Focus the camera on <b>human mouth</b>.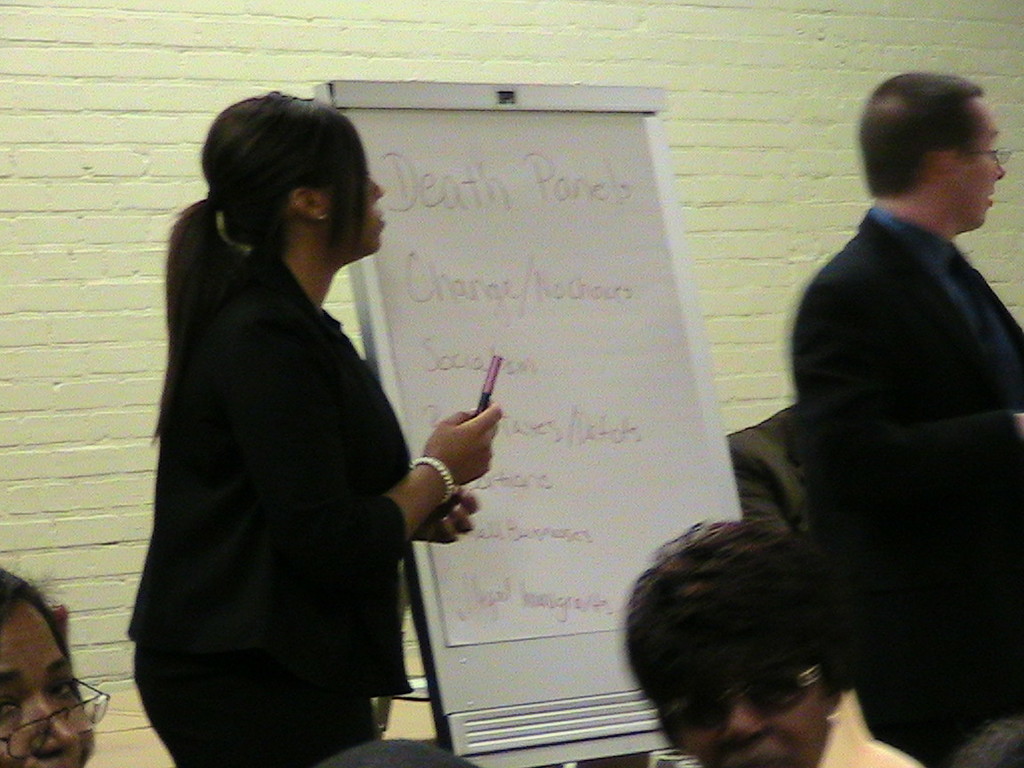
Focus region: (986, 187, 996, 205).
